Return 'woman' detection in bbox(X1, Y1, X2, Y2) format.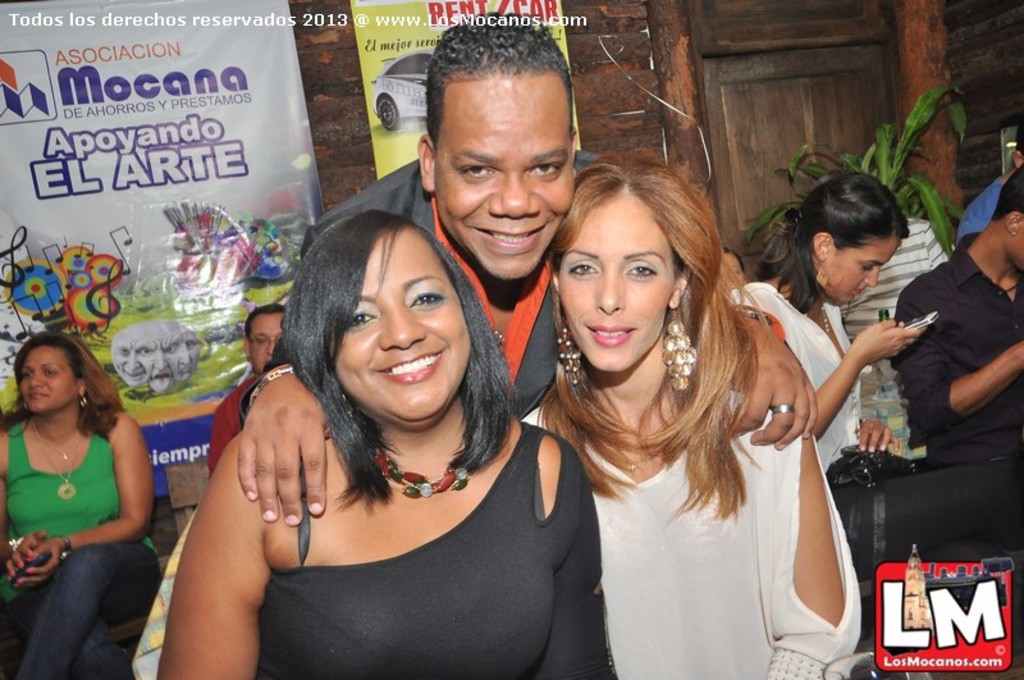
bbox(520, 149, 861, 679).
